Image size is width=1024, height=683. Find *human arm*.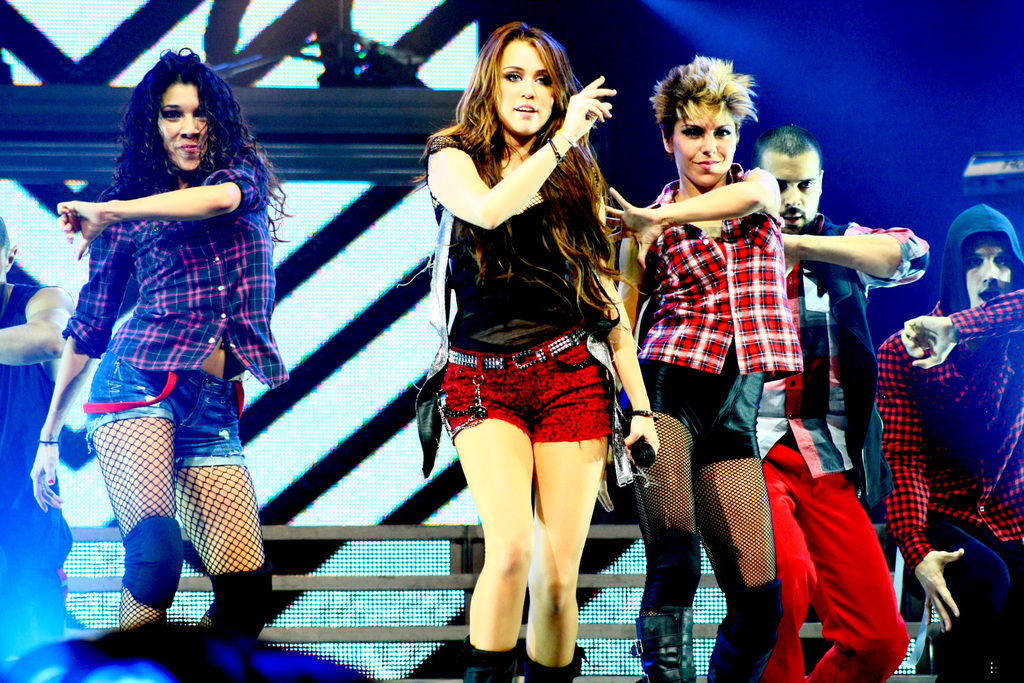
51,149,270,261.
